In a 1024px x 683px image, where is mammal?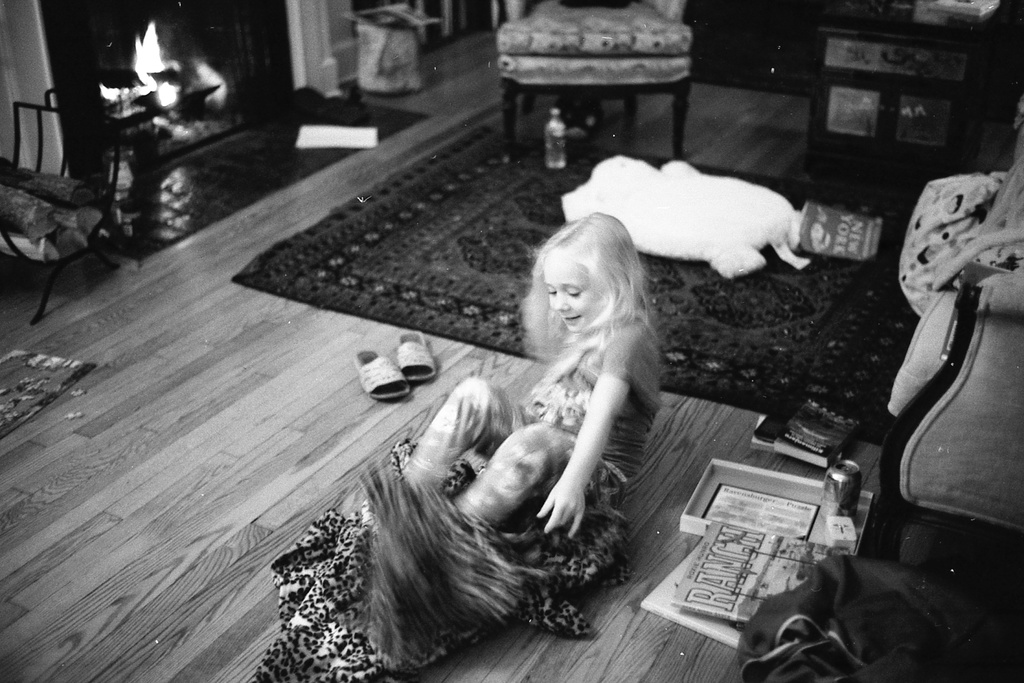
(413,232,697,589).
